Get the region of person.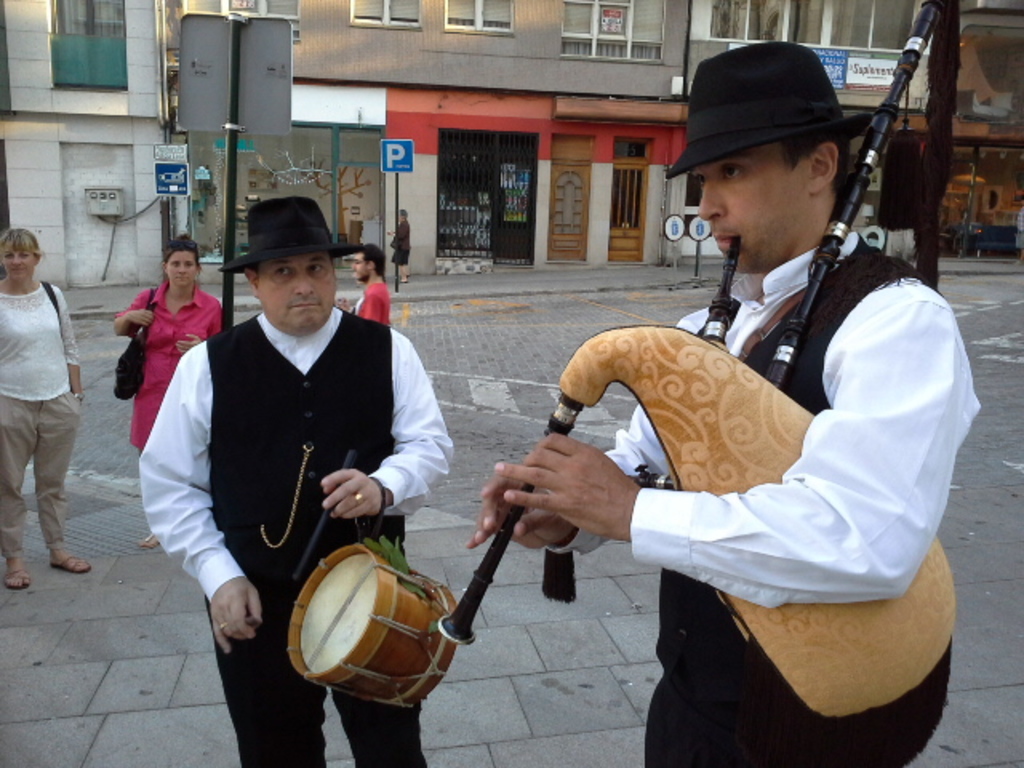
pyautogui.locateOnScreen(350, 245, 384, 322).
